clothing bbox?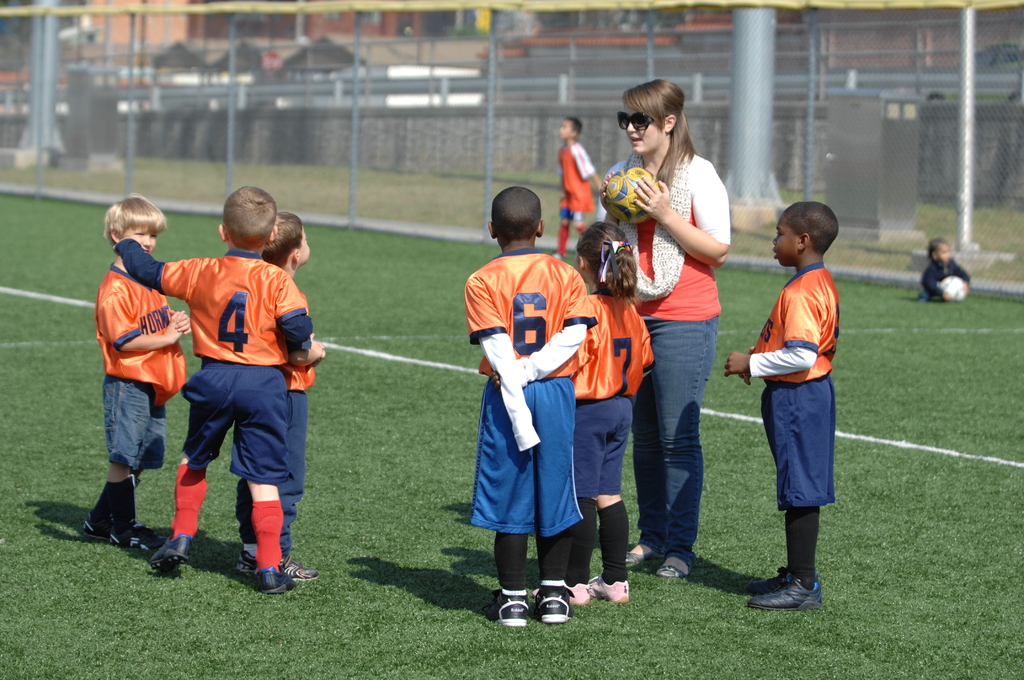
<region>171, 466, 209, 539</region>
